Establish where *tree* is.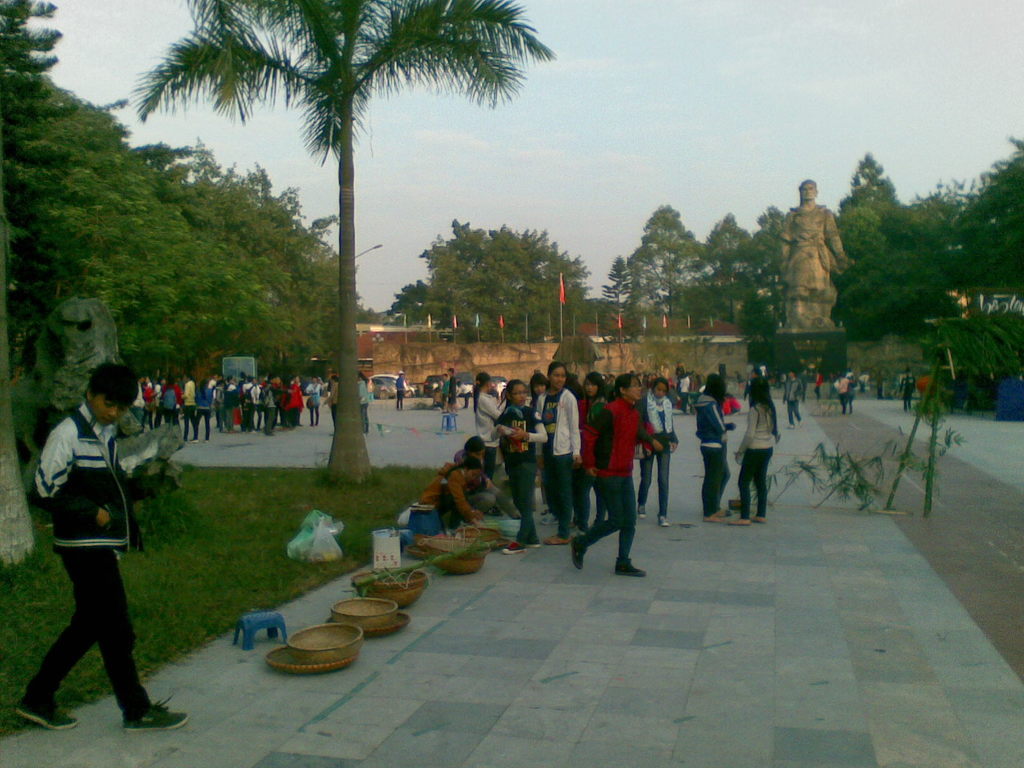
Established at box(911, 177, 975, 311).
